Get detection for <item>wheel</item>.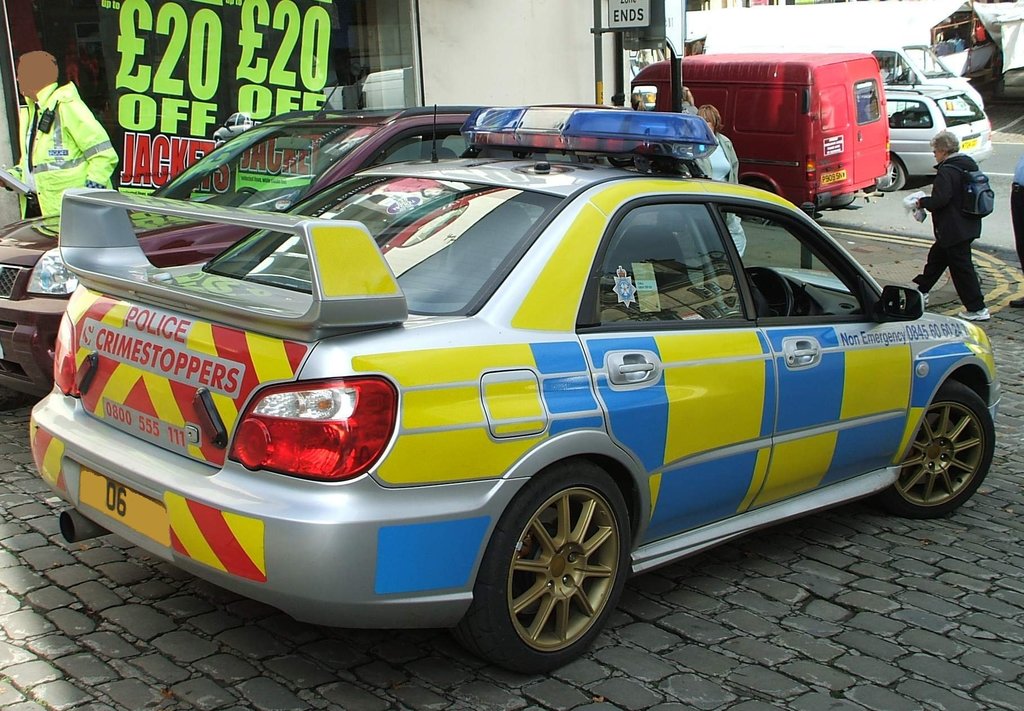
Detection: 478, 472, 636, 664.
